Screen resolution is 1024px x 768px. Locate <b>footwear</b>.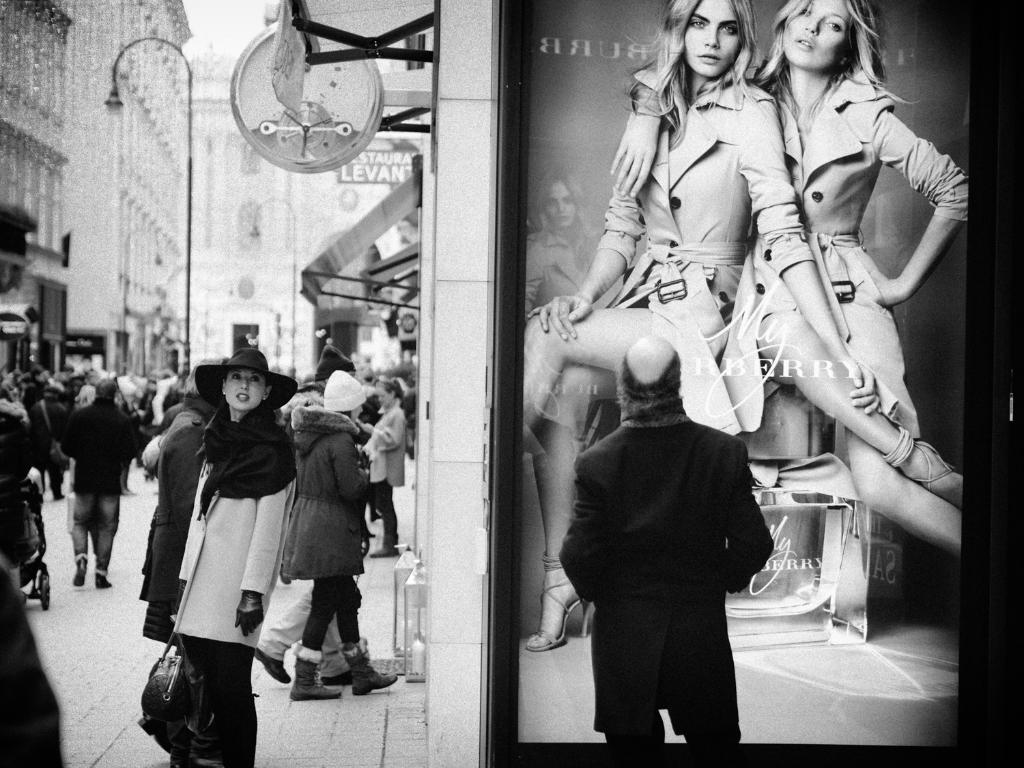
{"left": 887, "top": 426, "right": 962, "bottom": 505}.
